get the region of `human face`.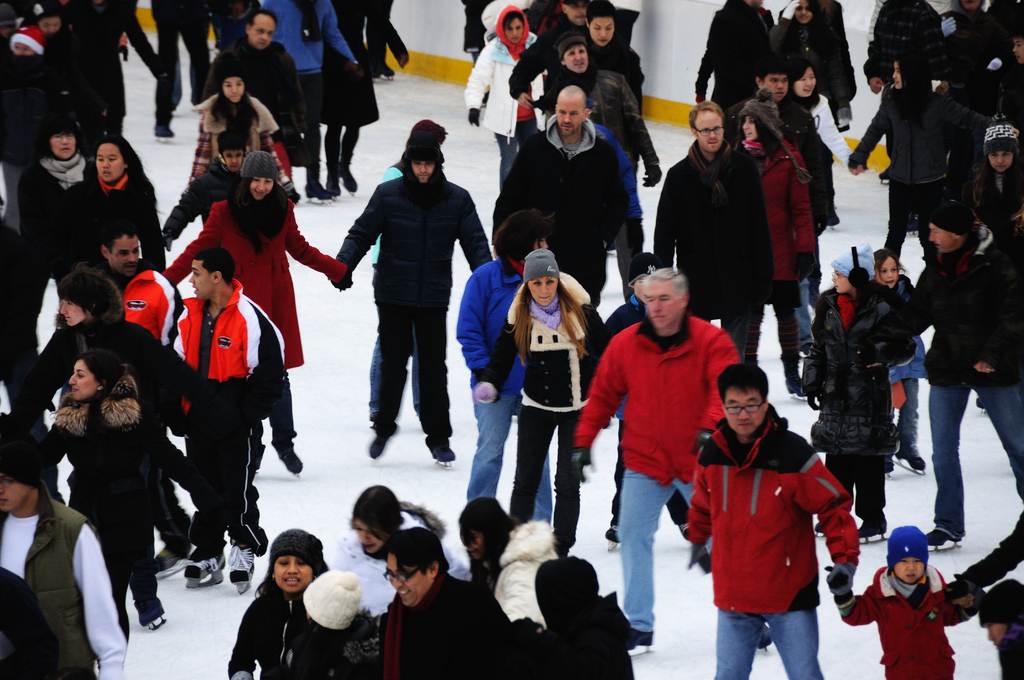
<bbox>643, 280, 680, 325</bbox>.
